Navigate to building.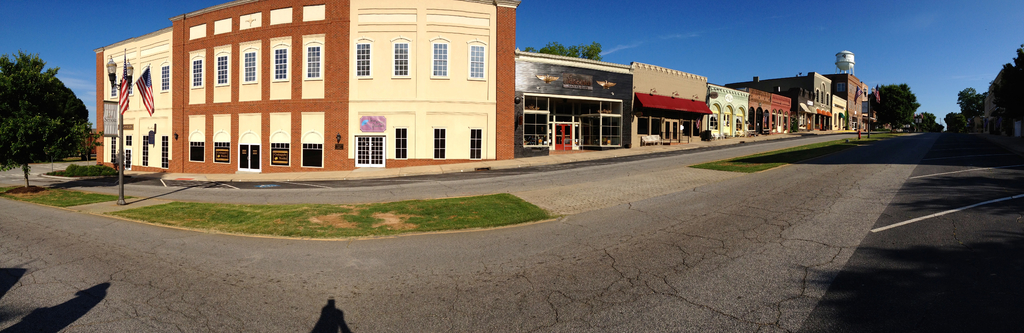
Navigation target: region(705, 83, 753, 147).
